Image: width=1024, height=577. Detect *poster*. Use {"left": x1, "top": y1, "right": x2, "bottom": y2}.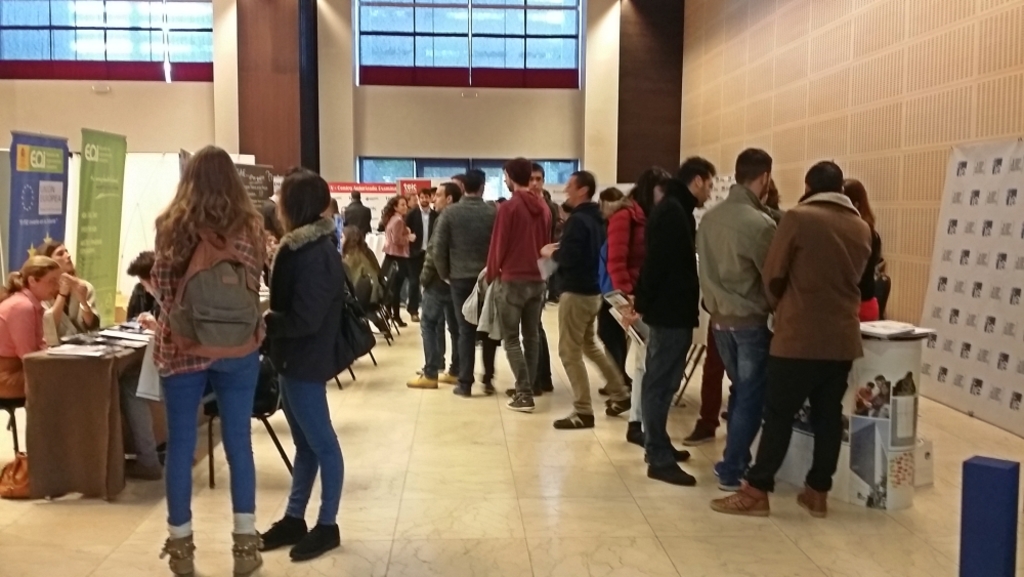
{"left": 921, "top": 150, "right": 1023, "bottom": 431}.
